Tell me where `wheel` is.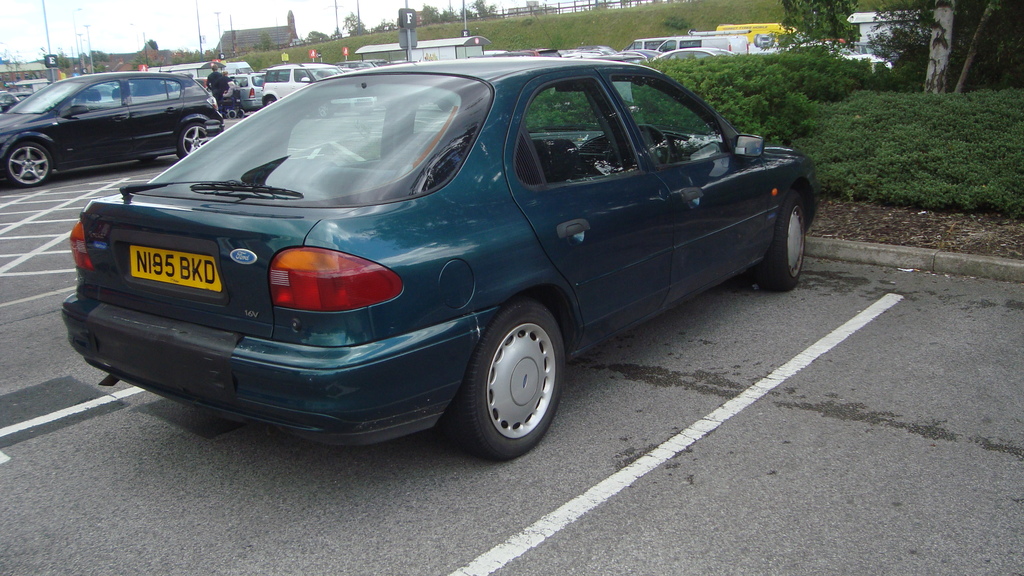
`wheel` is at <bbox>634, 124, 671, 161</bbox>.
